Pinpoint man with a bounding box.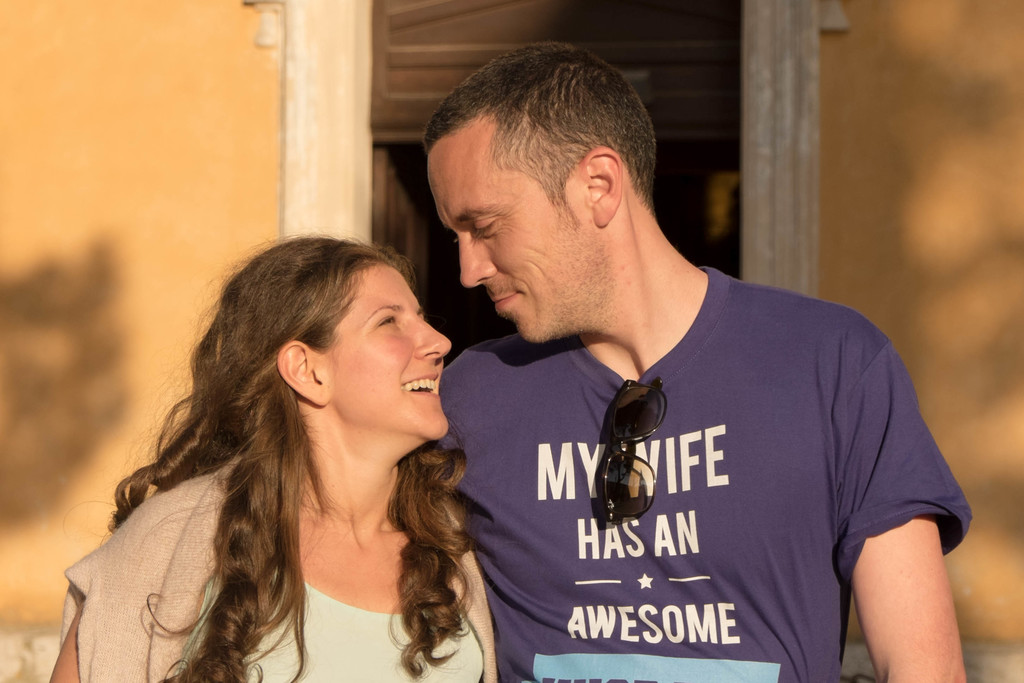
region(387, 40, 856, 677).
